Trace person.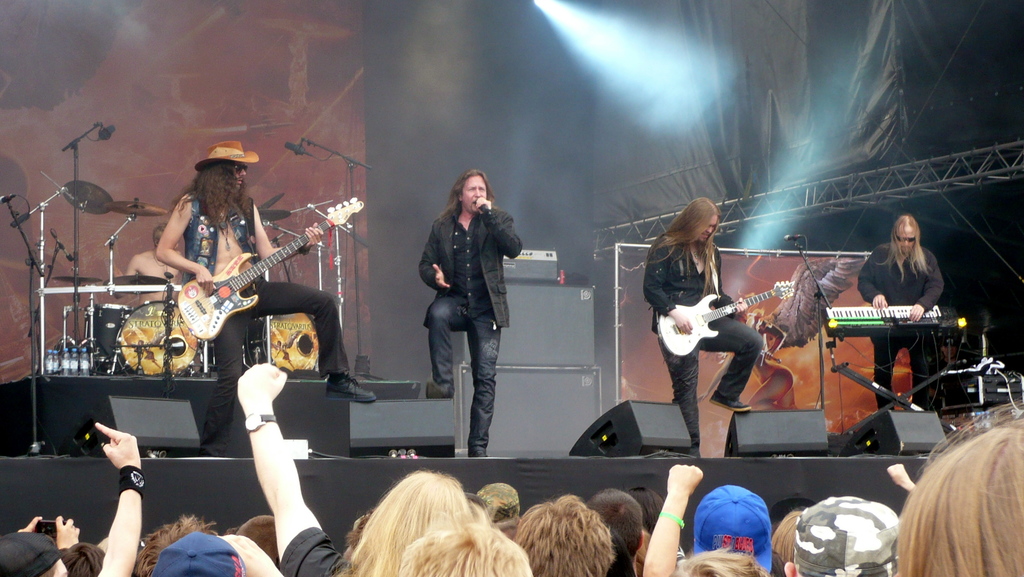
Traced to 420/169/520/455.
